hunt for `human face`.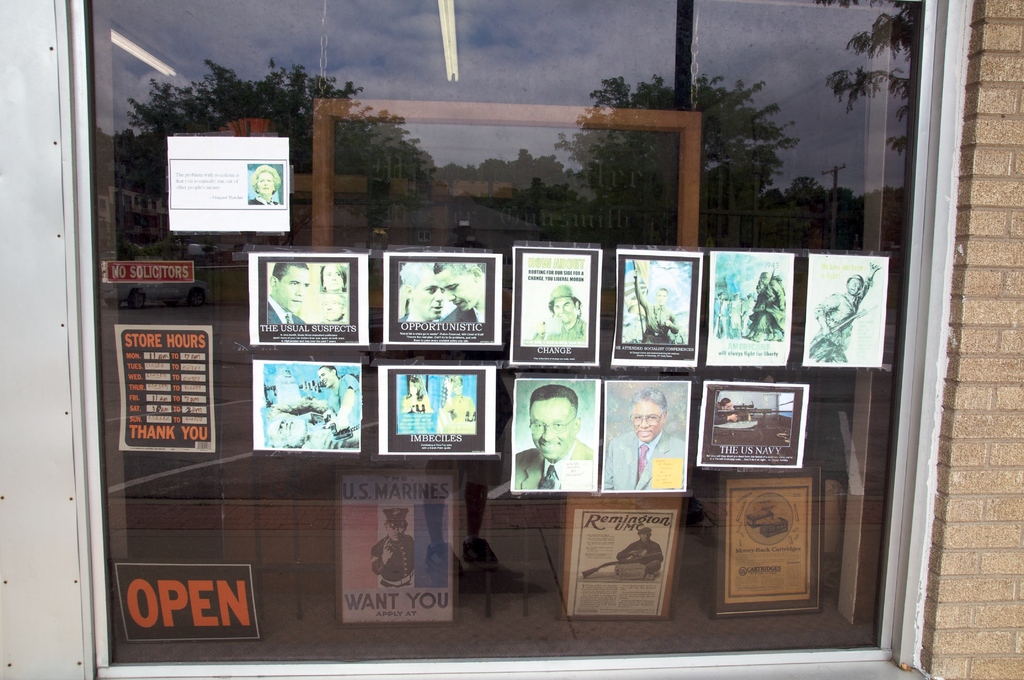
Hunted down at <bbox>316, 367, 332, 385</bbox>.
